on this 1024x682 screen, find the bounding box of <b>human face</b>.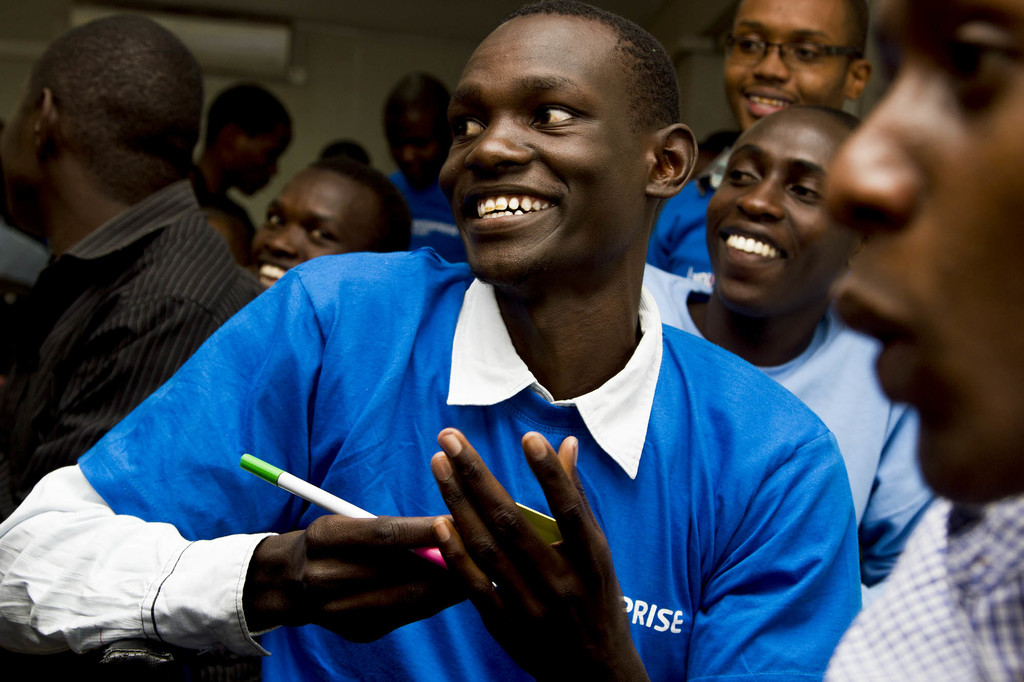
Bounding box: [left=225, top=132, right=289, bottom=194].
